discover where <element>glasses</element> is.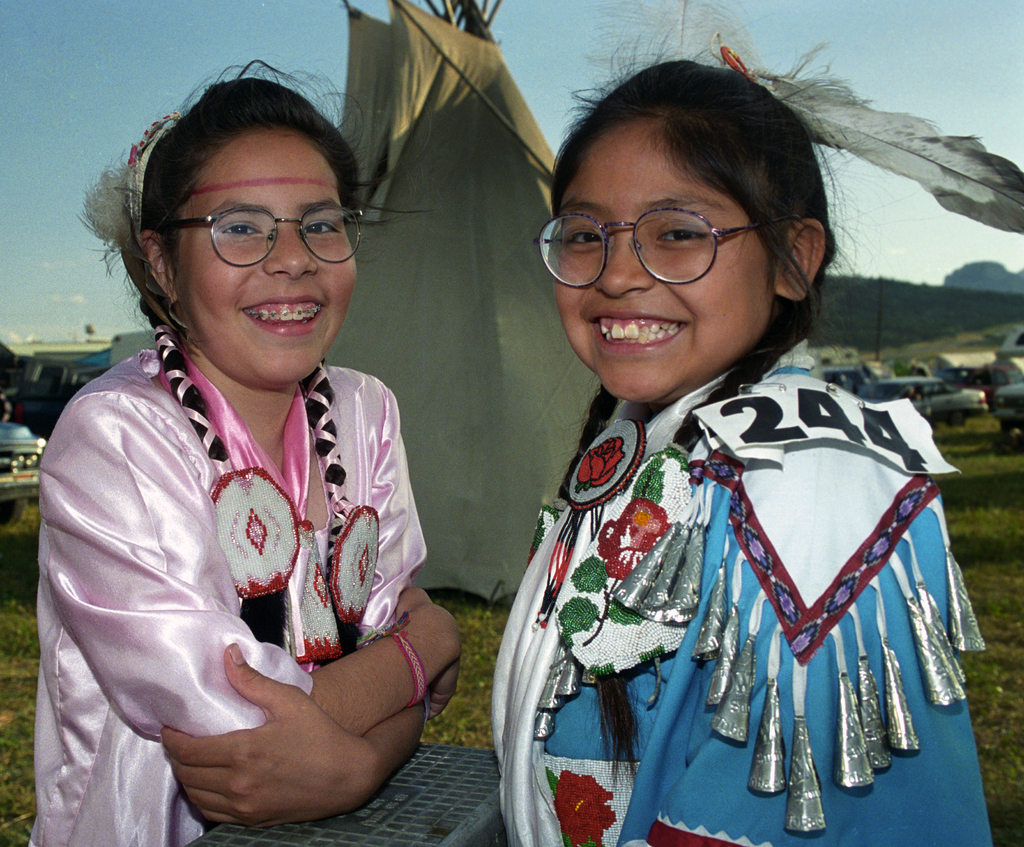
Discovered at [538, 205, 753, 294].
